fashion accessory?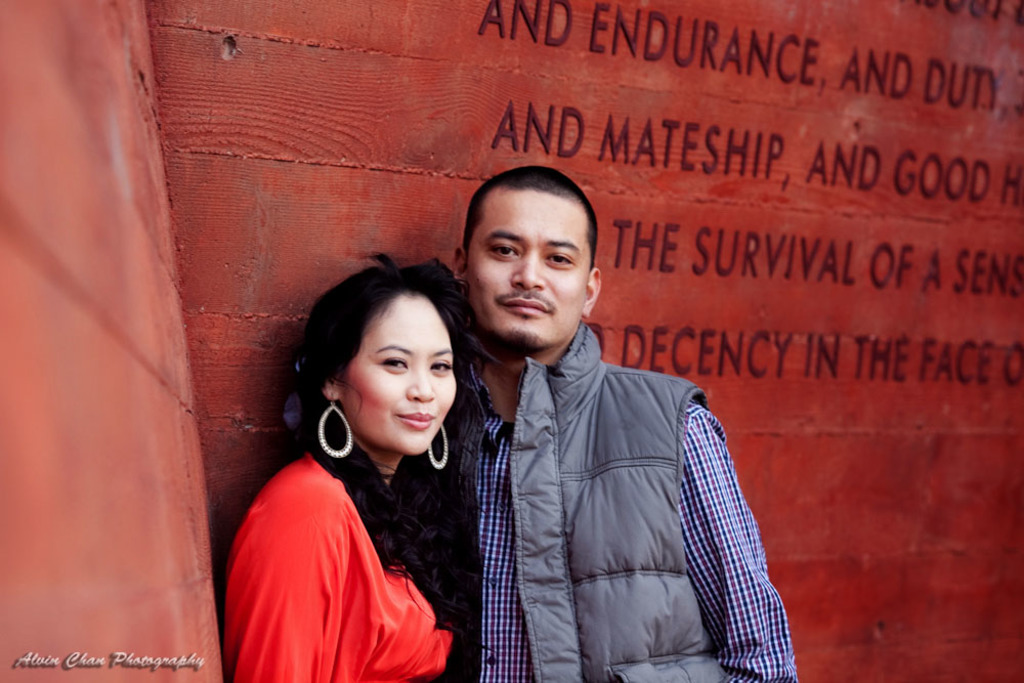
BBox(429, 420, 451, 471)
